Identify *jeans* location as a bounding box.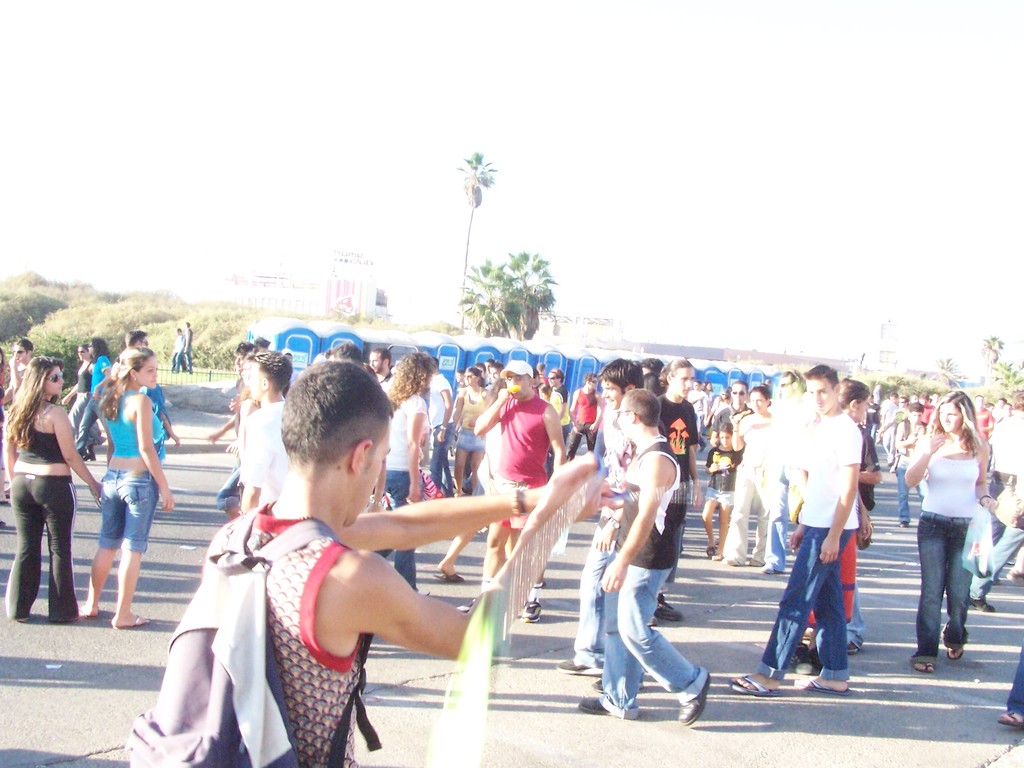
bbox(593, 552, 712, 713).
